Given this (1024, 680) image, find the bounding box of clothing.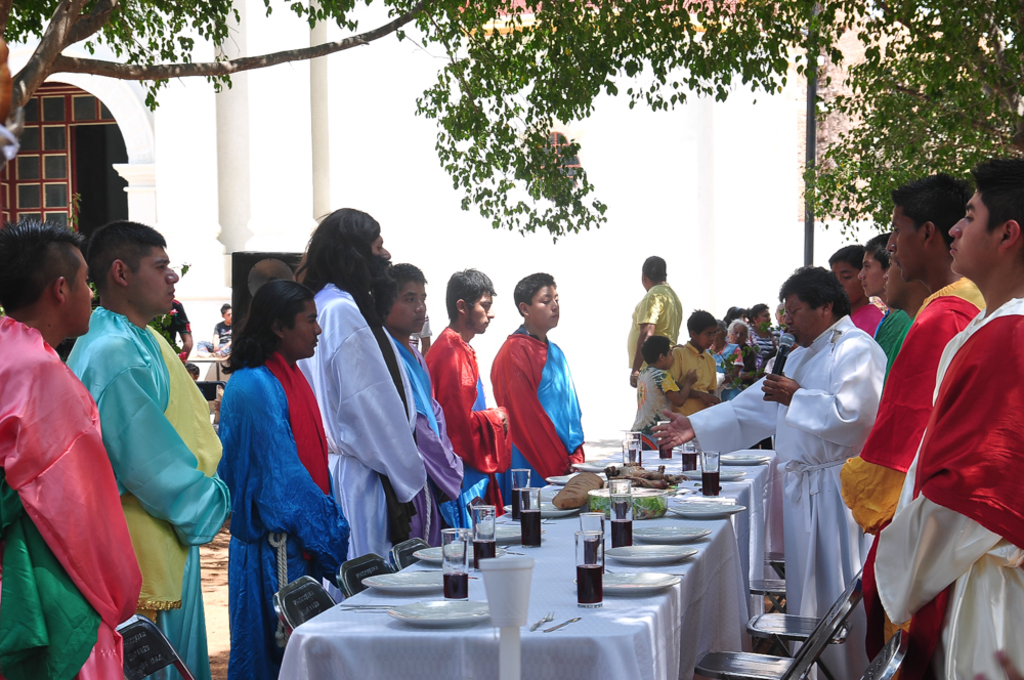
(209, 320, 237, 354).
